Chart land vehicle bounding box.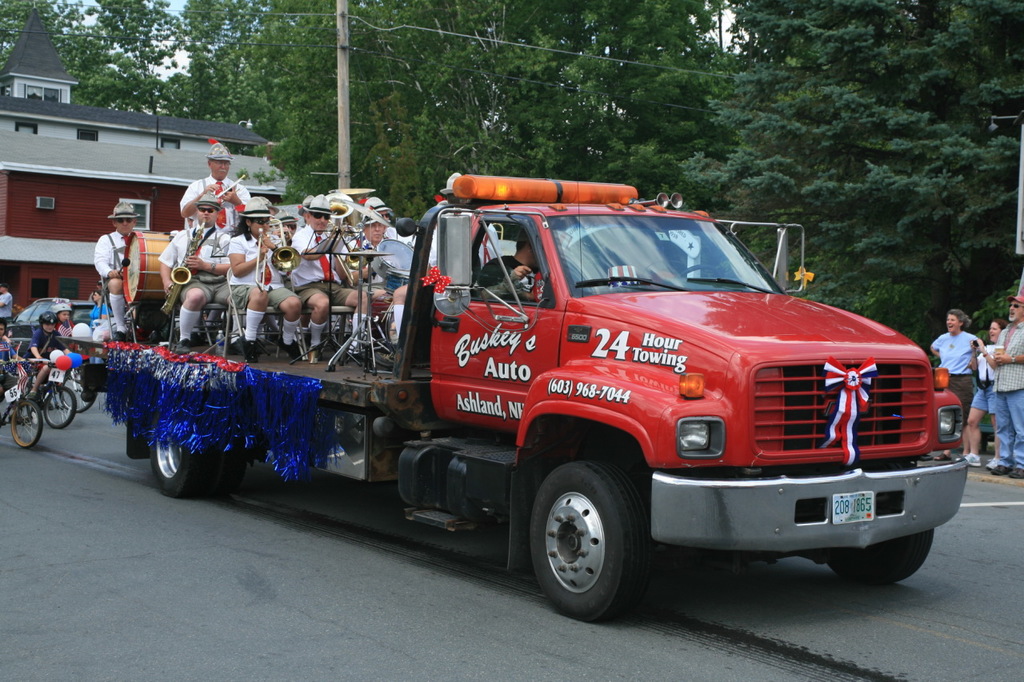
Charted: box=[7, 297, 96, 361].
